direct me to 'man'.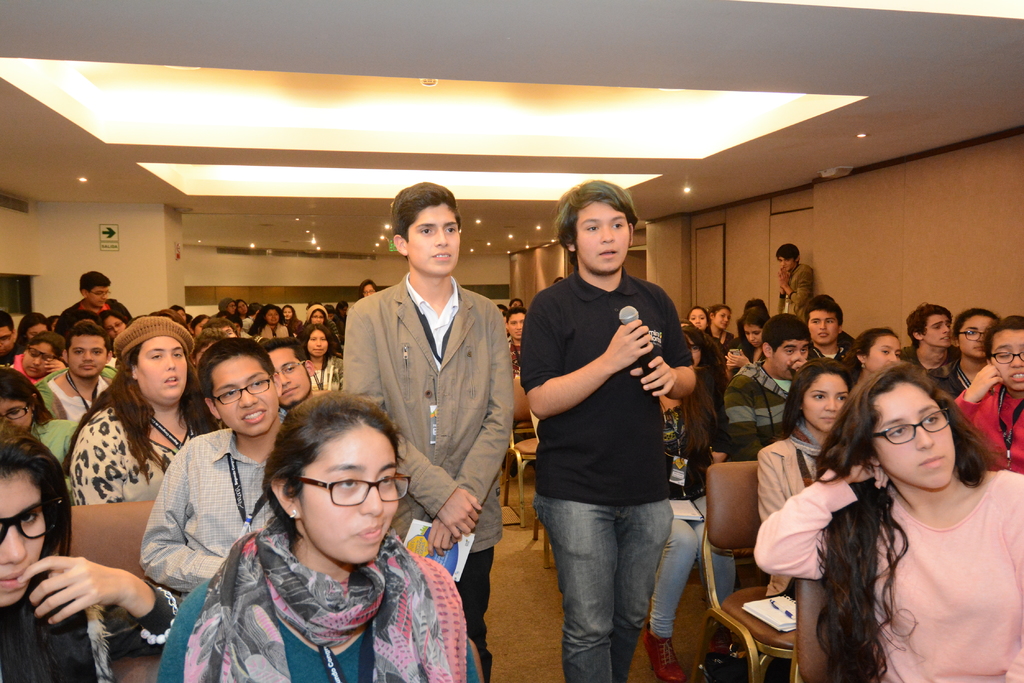
Direction: left=35, top=319, right=114, bottom=422.
